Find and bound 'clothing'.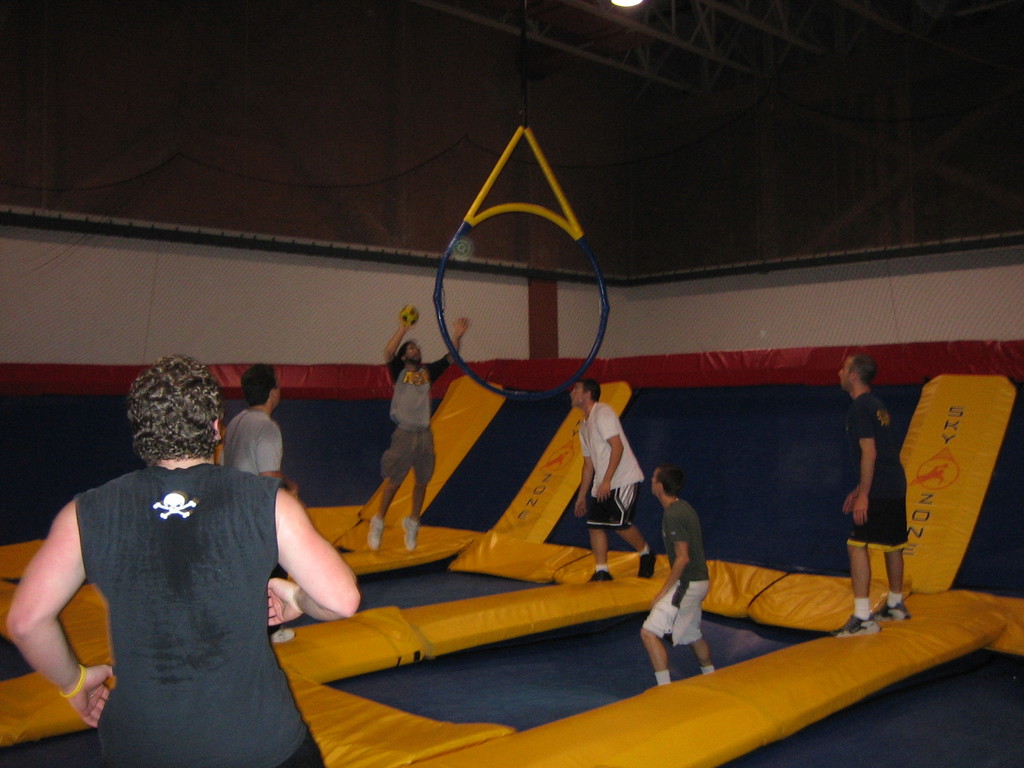
Bound: 31 431 364 742.
